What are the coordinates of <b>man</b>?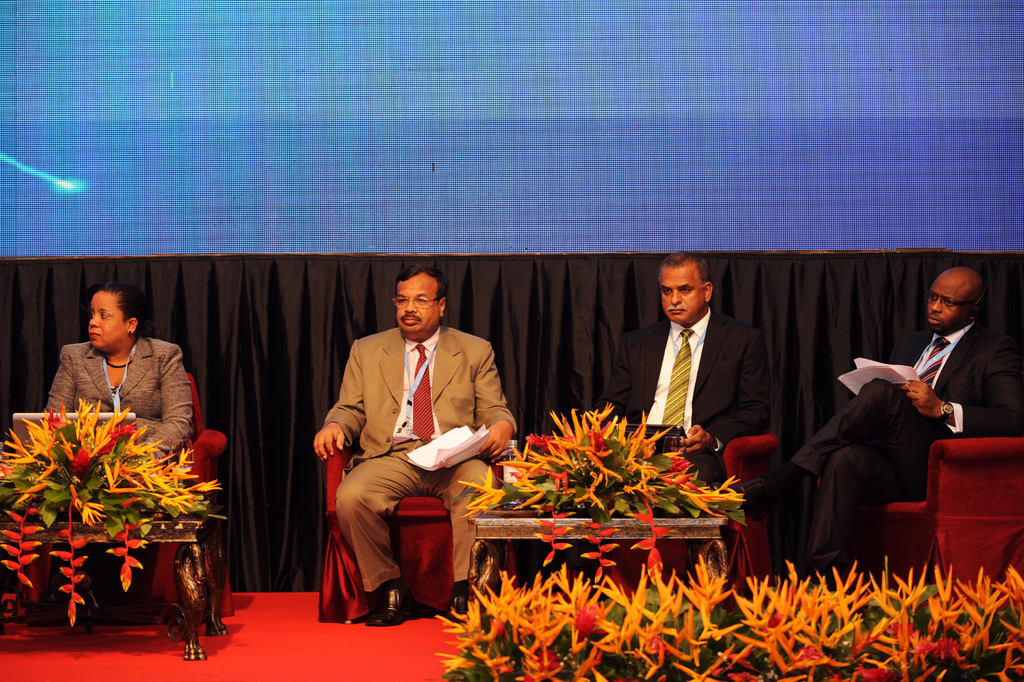
locate(314, 260, 516, 631).
